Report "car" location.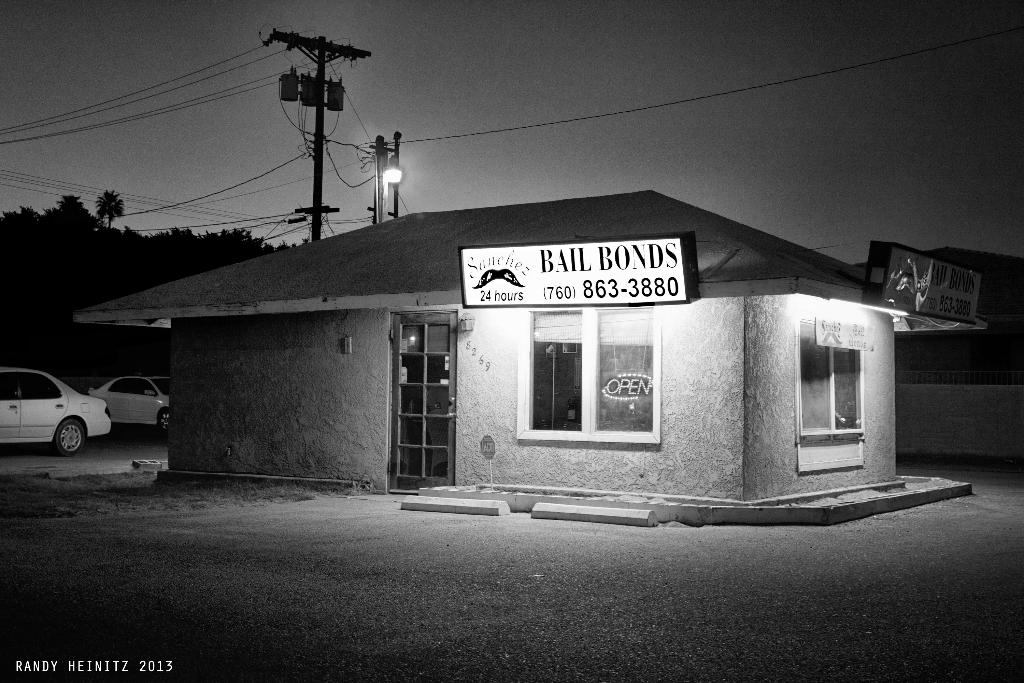
Report: {"left": 81, "top": 369, "right": 170, "bottom": 429}.
